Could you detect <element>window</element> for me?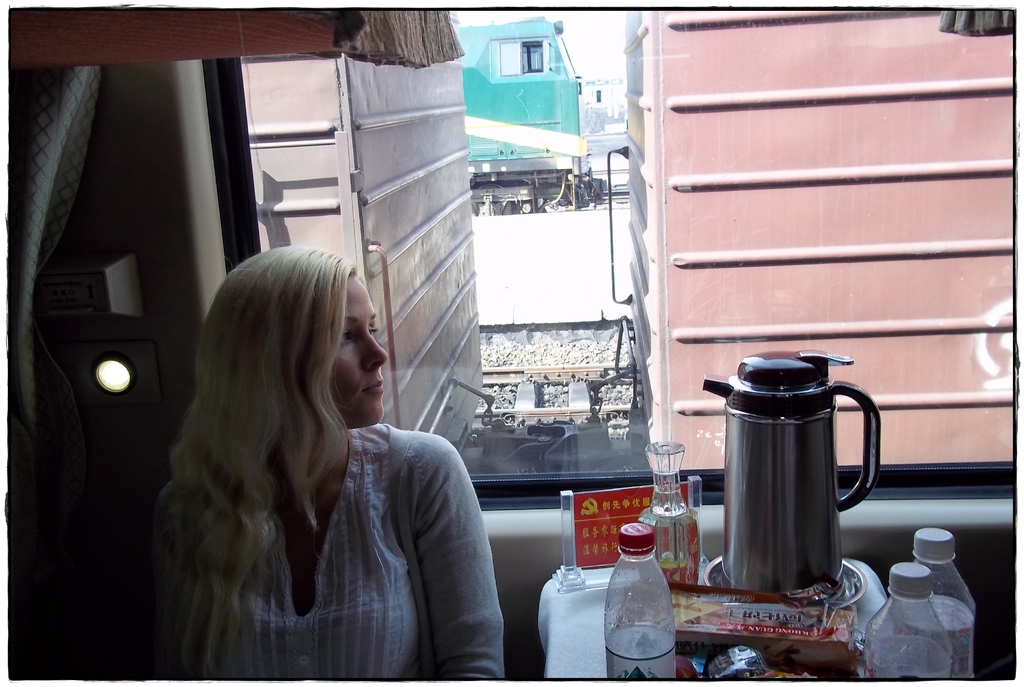
Detection result: x1=495, y1=32, x2=552, y2=80.
